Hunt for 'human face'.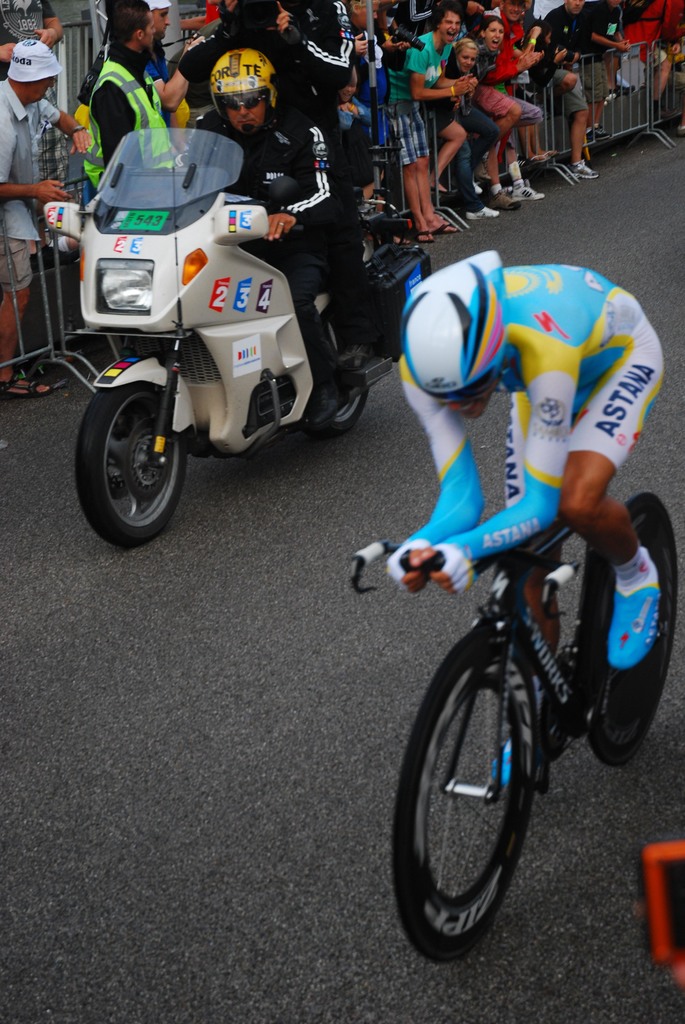
Hunted down at 484:19:505:52.
